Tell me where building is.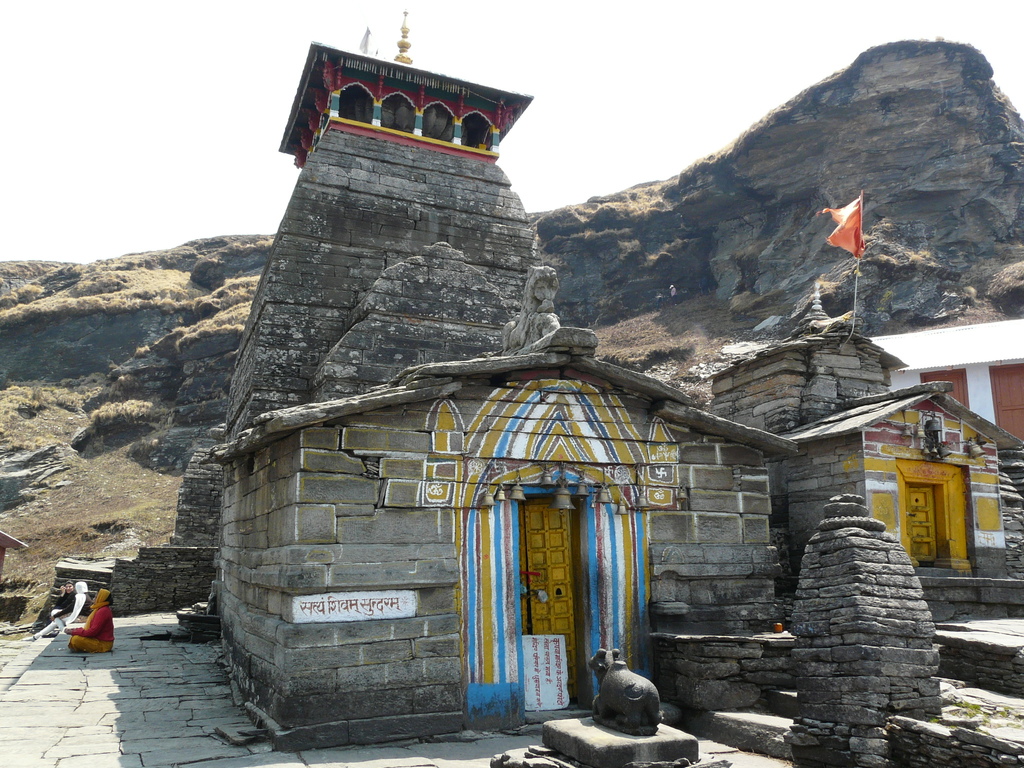
building is at {"left": 108, "top": 10, "right": 794, "bottom": 751}.
